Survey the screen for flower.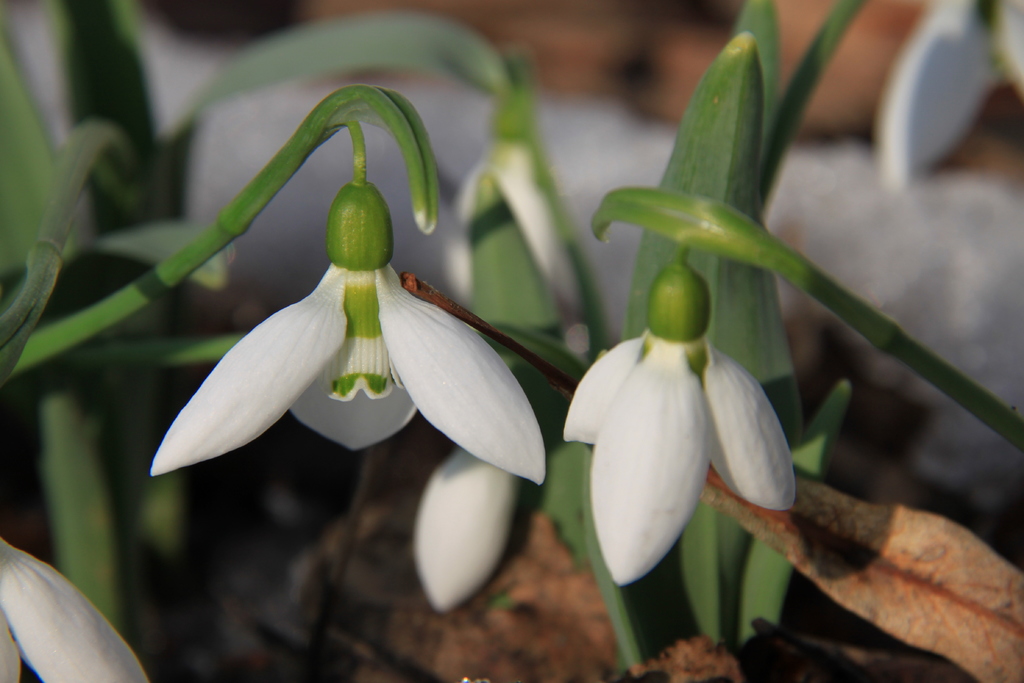
Survey found: <bbox>560, 262, 797, 588</bbox>.
